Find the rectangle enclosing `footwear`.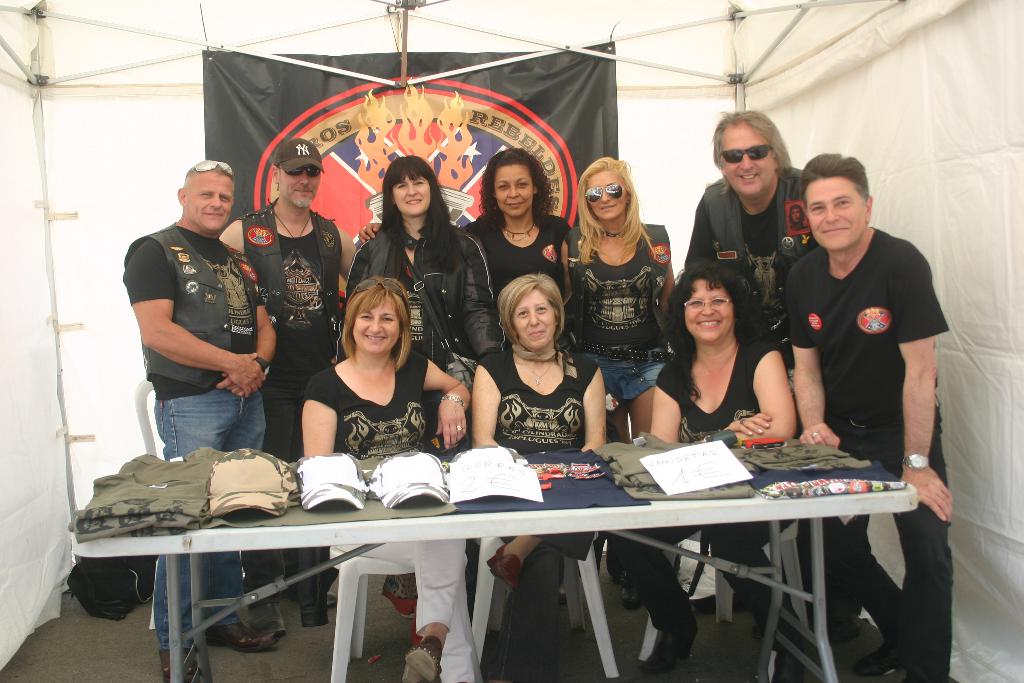
487/544/522/584.
